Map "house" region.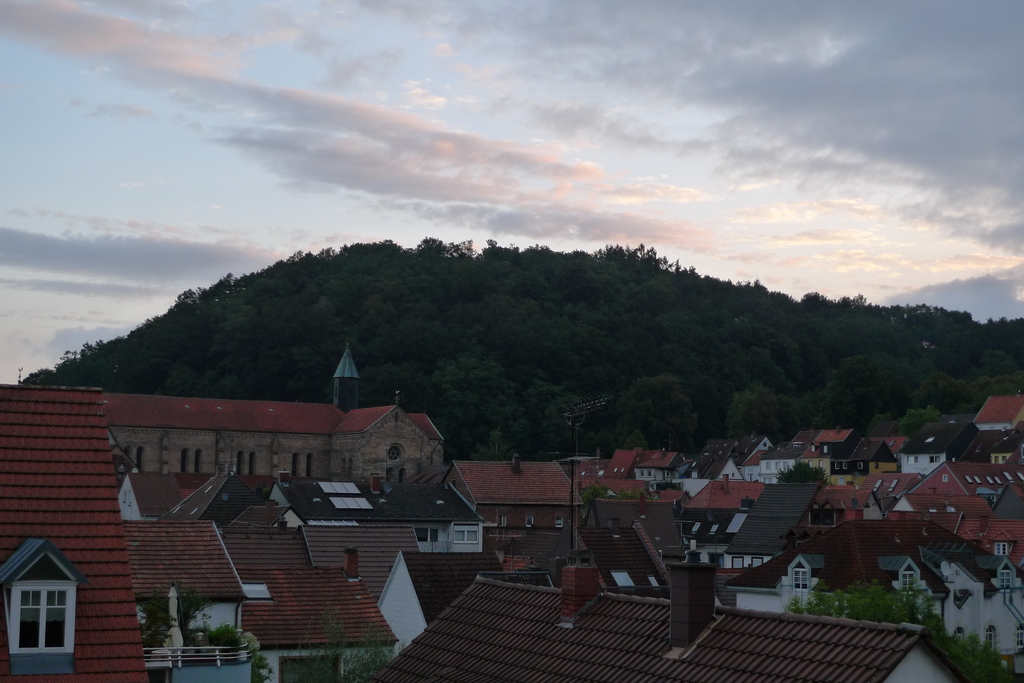
Mapped to <box>376,550,966,682</box>.
